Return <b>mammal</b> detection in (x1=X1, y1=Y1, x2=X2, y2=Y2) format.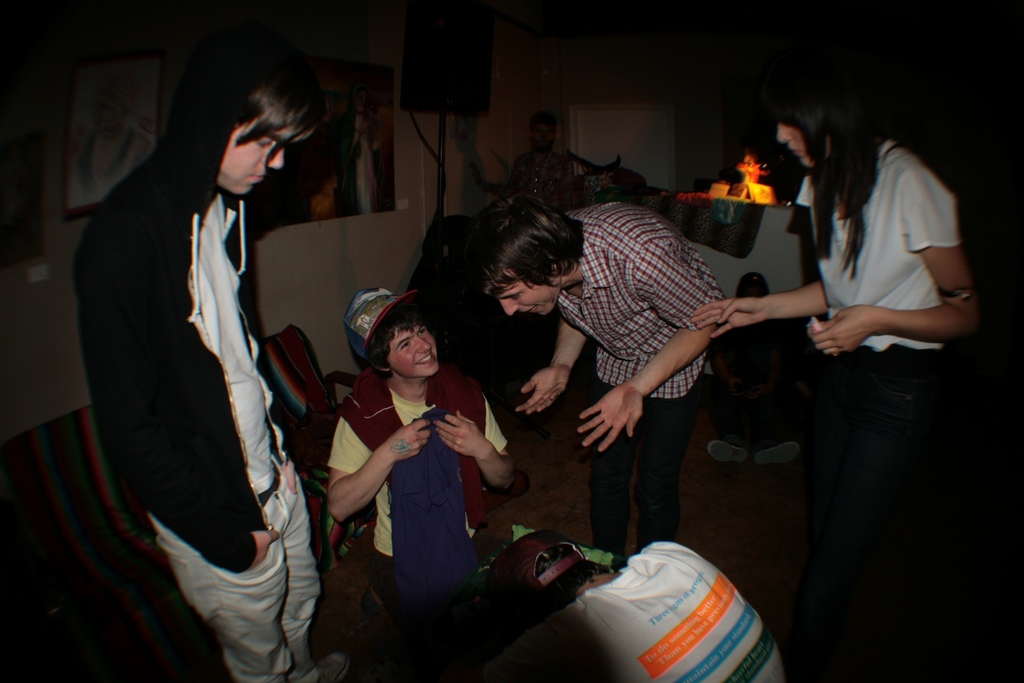
(x1=325, y1=285, x2=515, y2=663).
